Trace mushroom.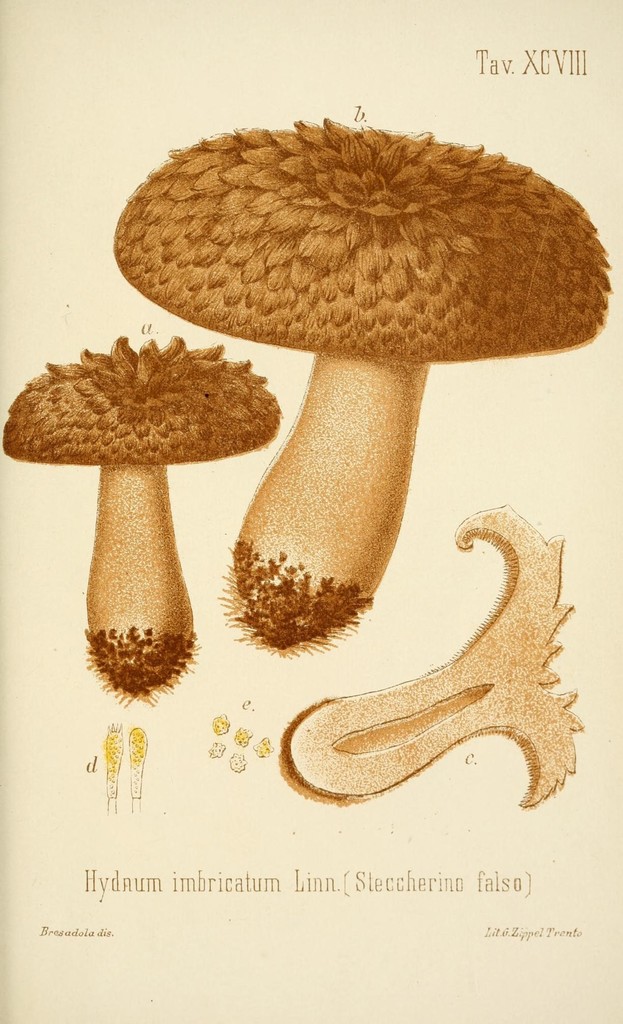
Traced to 102, 118, 622, 699.
